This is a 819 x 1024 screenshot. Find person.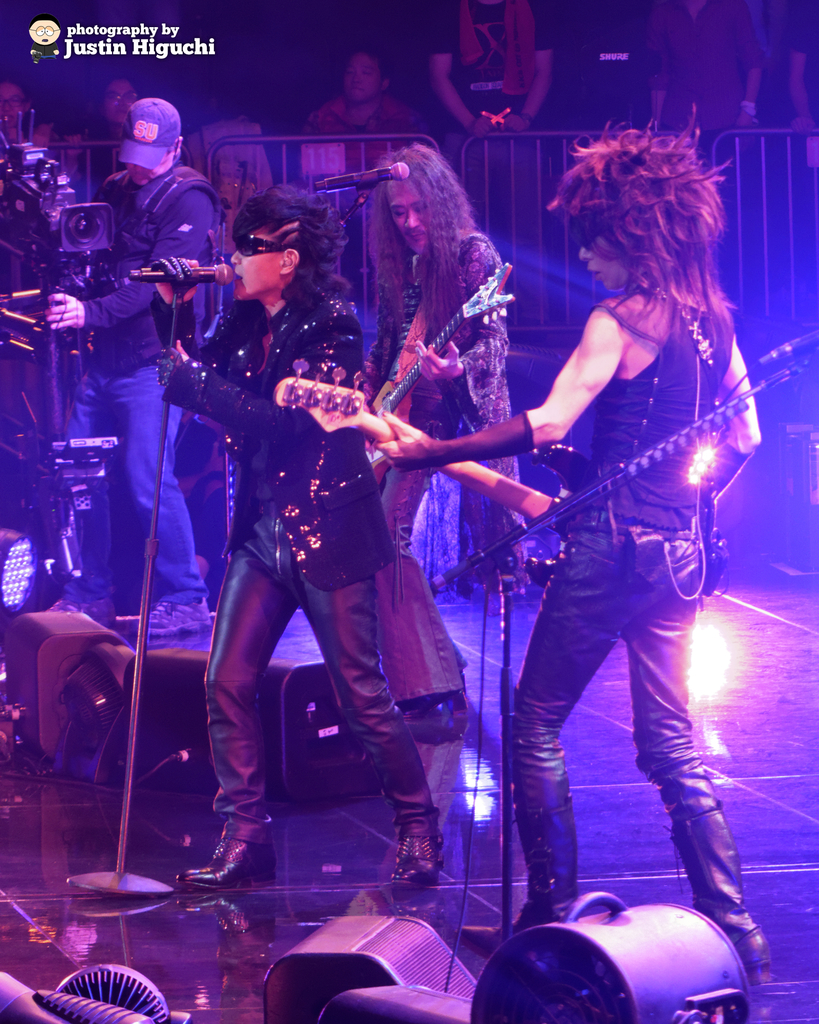
Bounding box: [x1=448, y1=99, x2=756, y2=989].
